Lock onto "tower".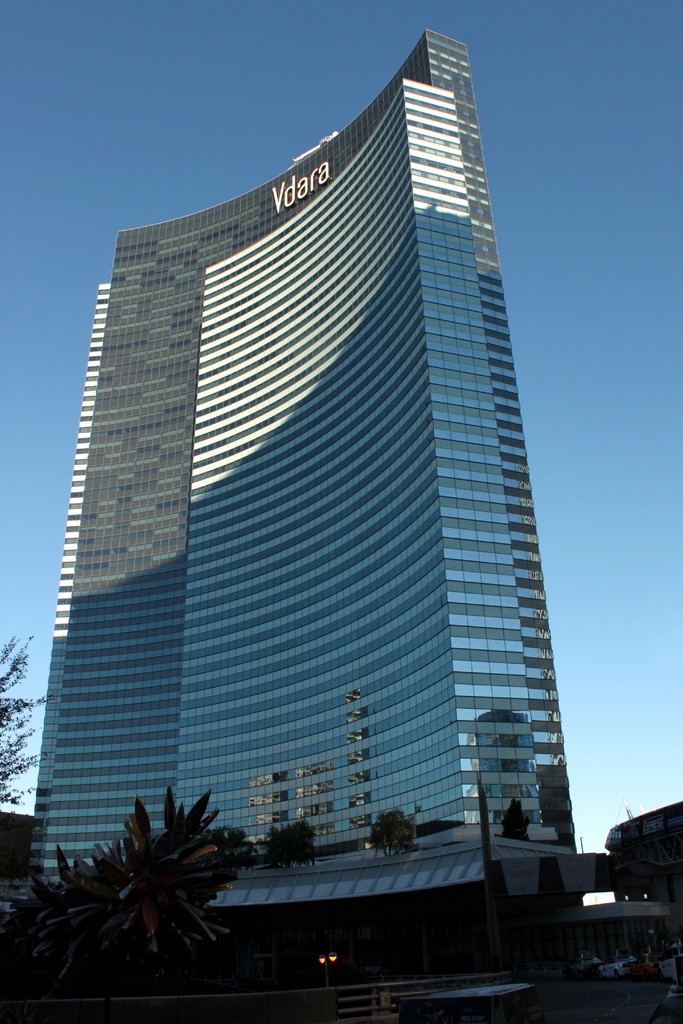
Locked: locate(4, 15, 598, 975).
